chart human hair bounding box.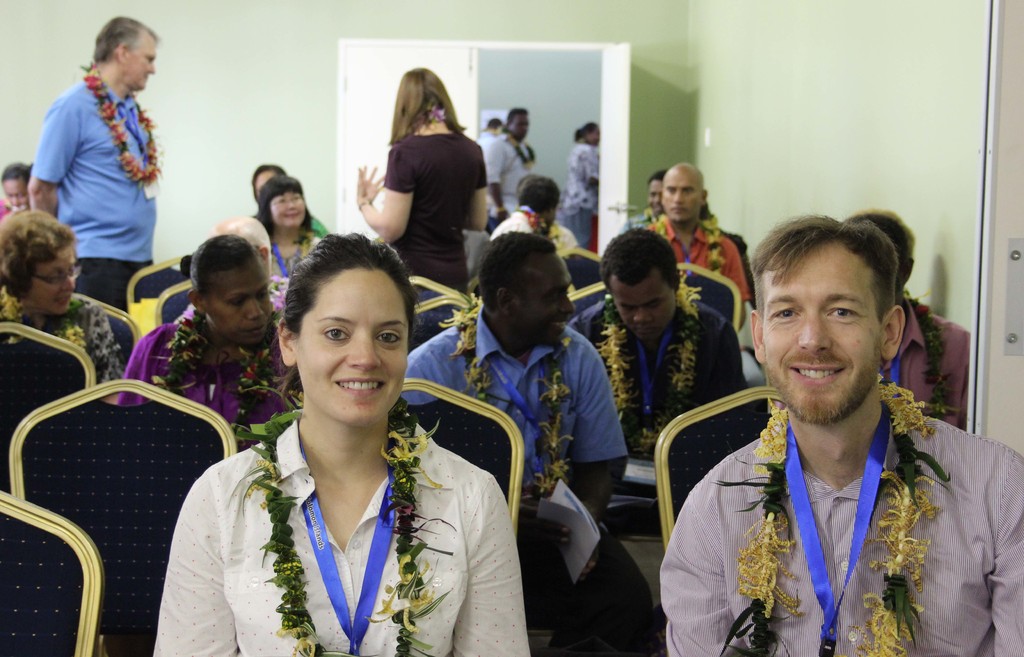
Charted: {"left": 647, "top": 166, "right": 669, "bottom": 185}.
